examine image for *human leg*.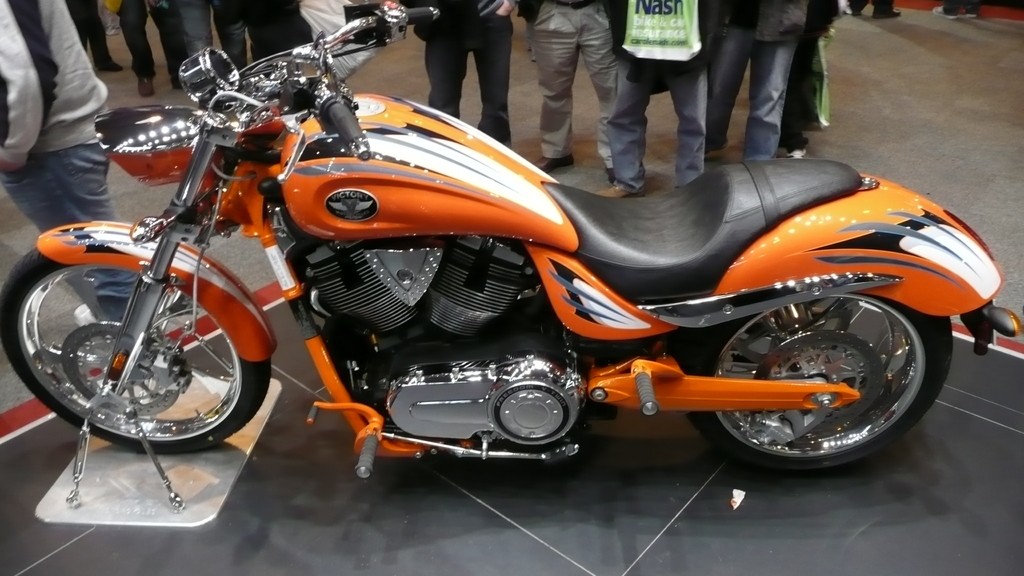
Examination result: l=89, t=0, r=119, b=66.
